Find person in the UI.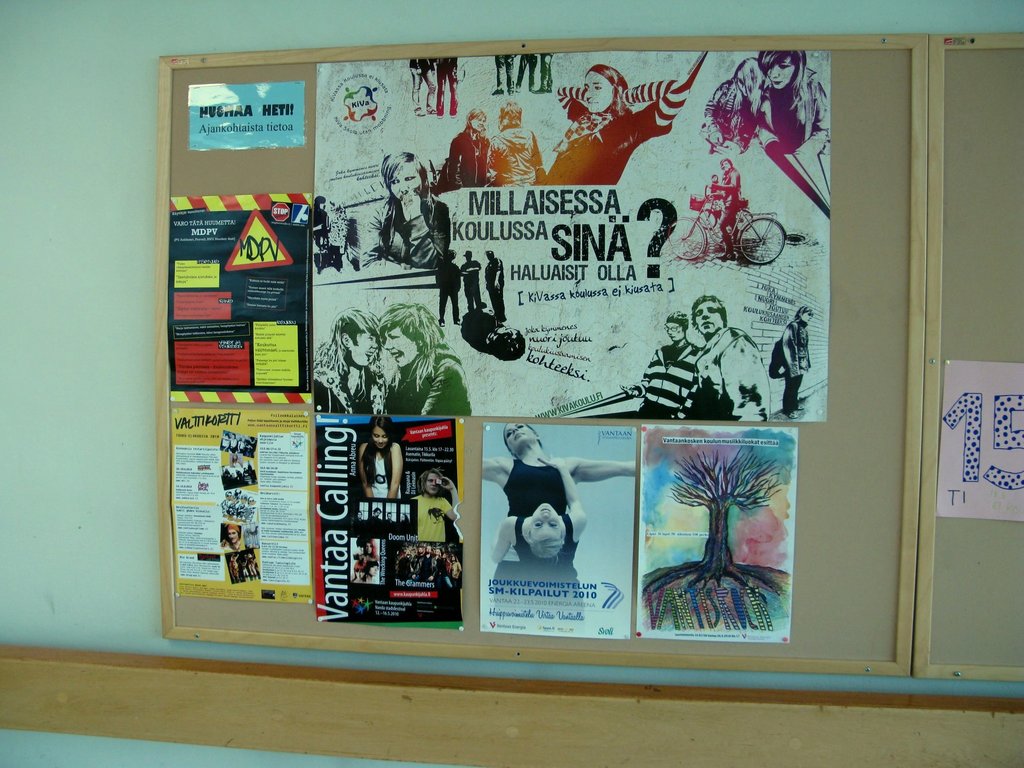
UI element at bbox=(221, 526, 241, 548).
